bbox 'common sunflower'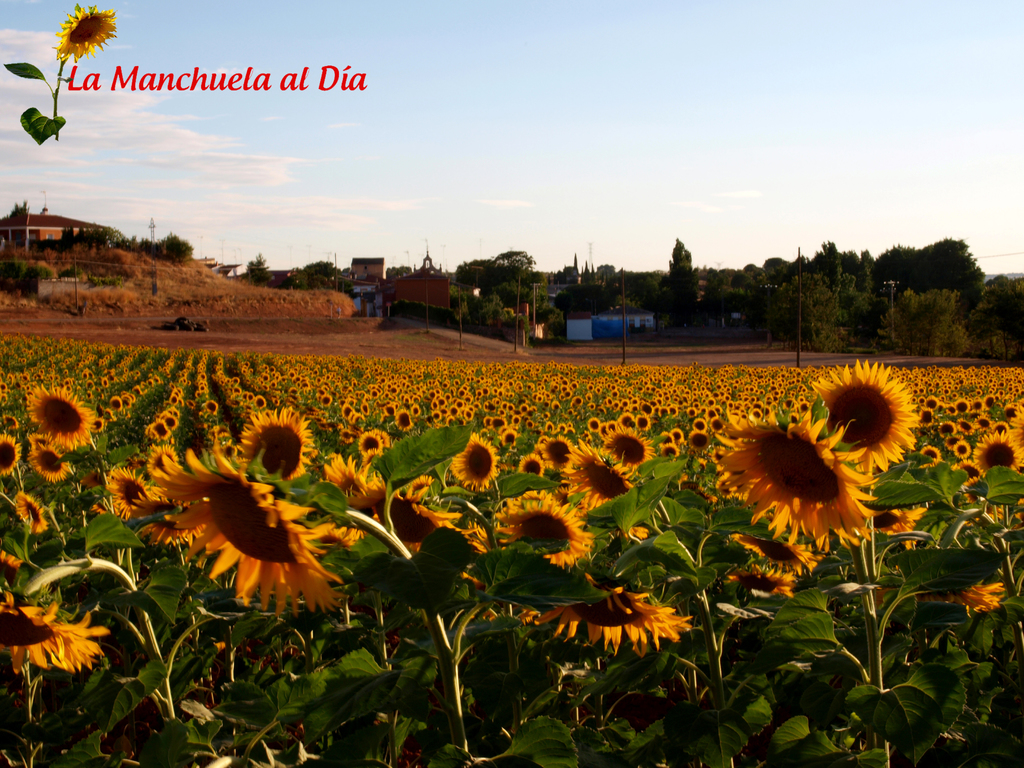
914,442,936,465
